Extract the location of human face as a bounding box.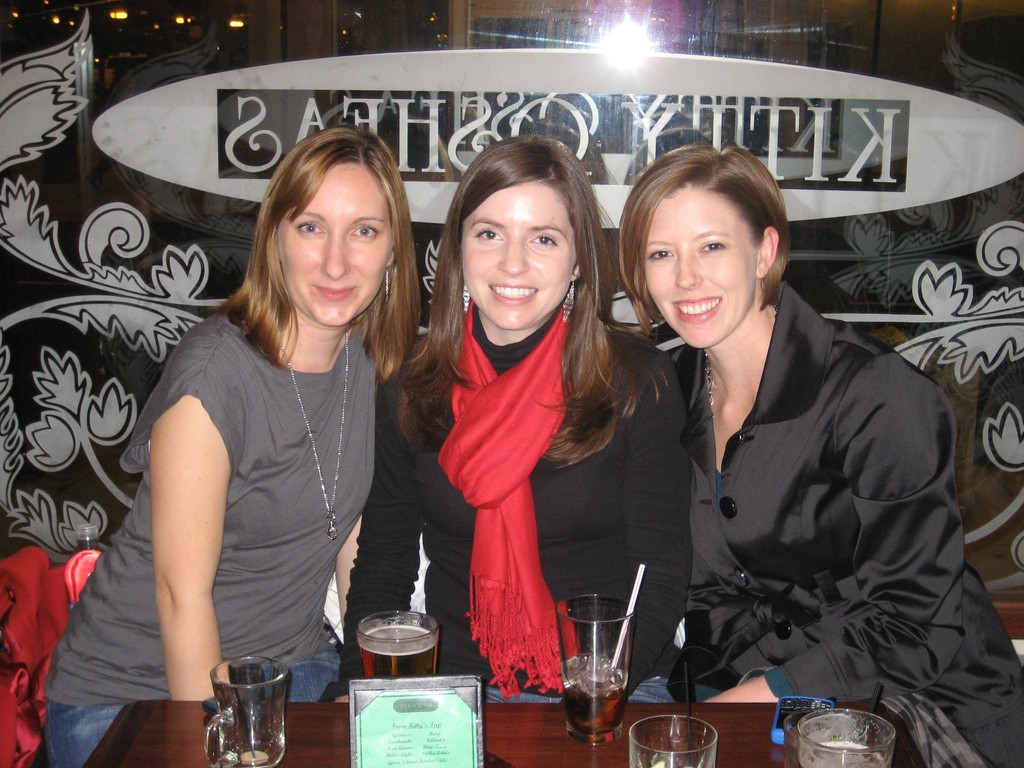
pyautogui.locateOnScreen(460, 188, 576, 333).
